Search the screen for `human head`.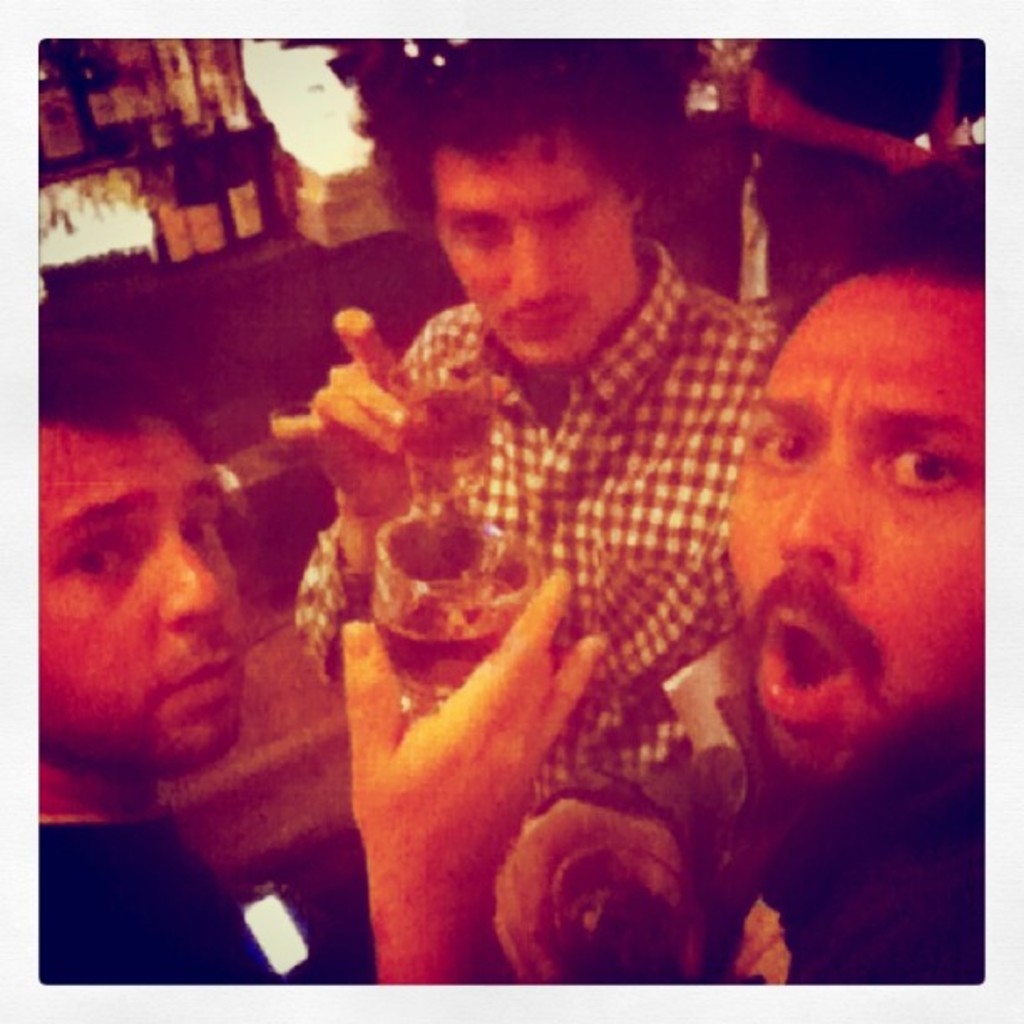
Found at 415:57:653:371.
